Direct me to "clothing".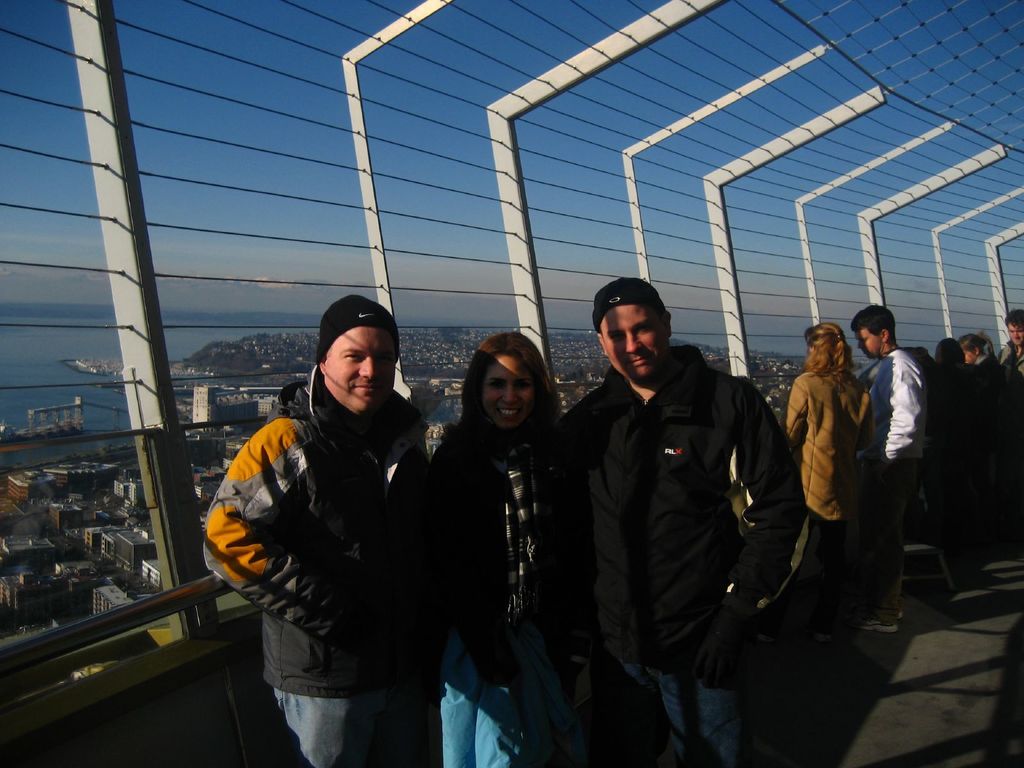
Direction: box(415, 410, 568, 767).
